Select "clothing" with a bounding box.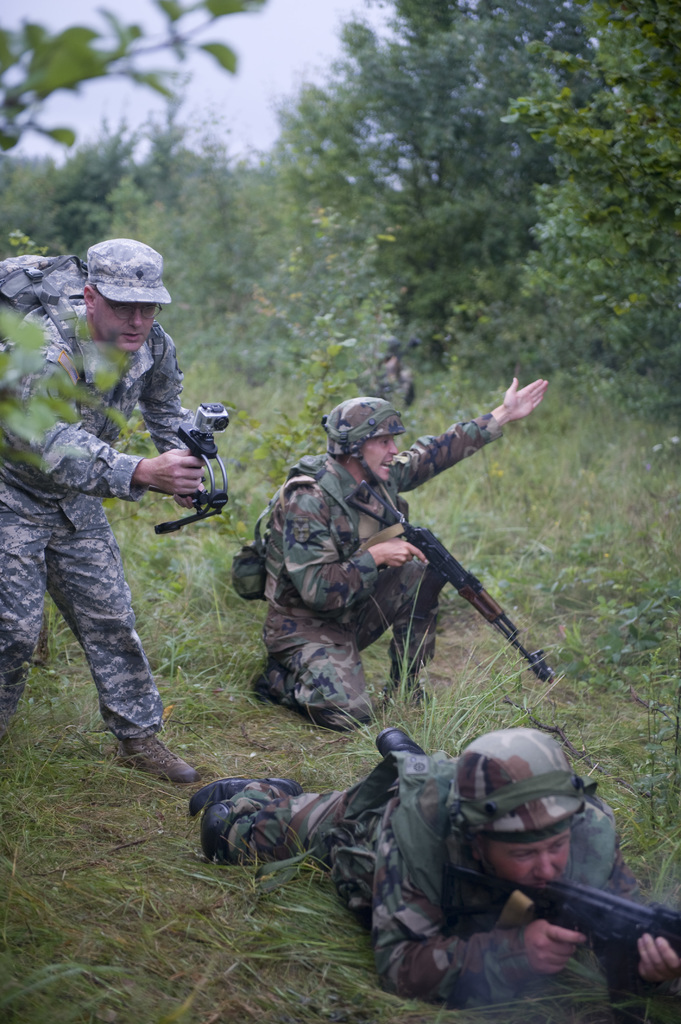
223:751:646:1010.
